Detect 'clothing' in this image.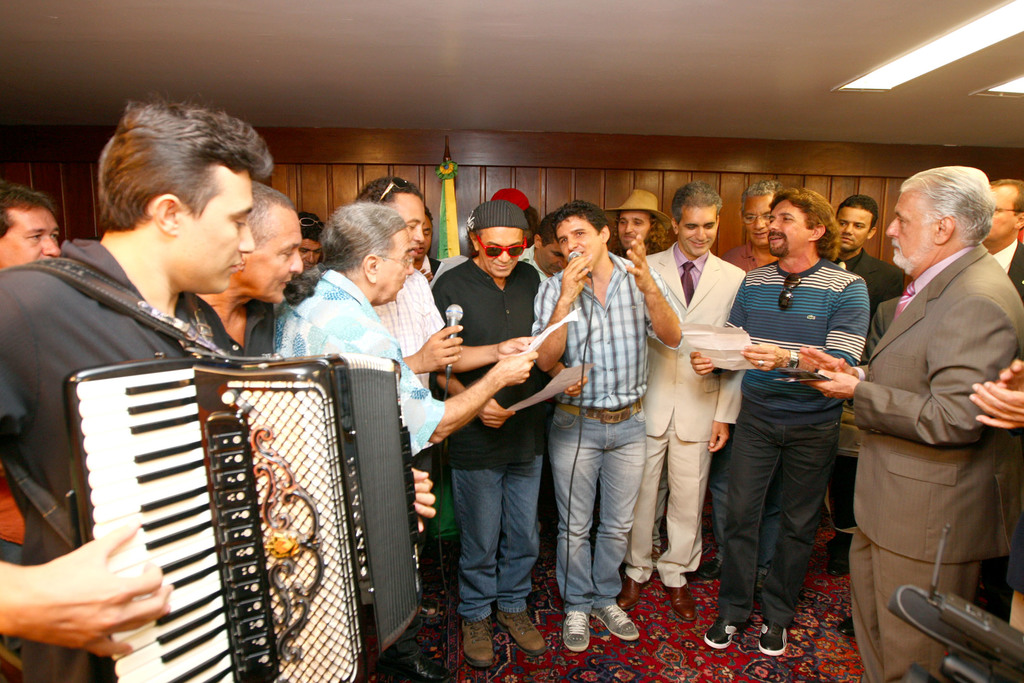
Detection: (271,257,442,682).
